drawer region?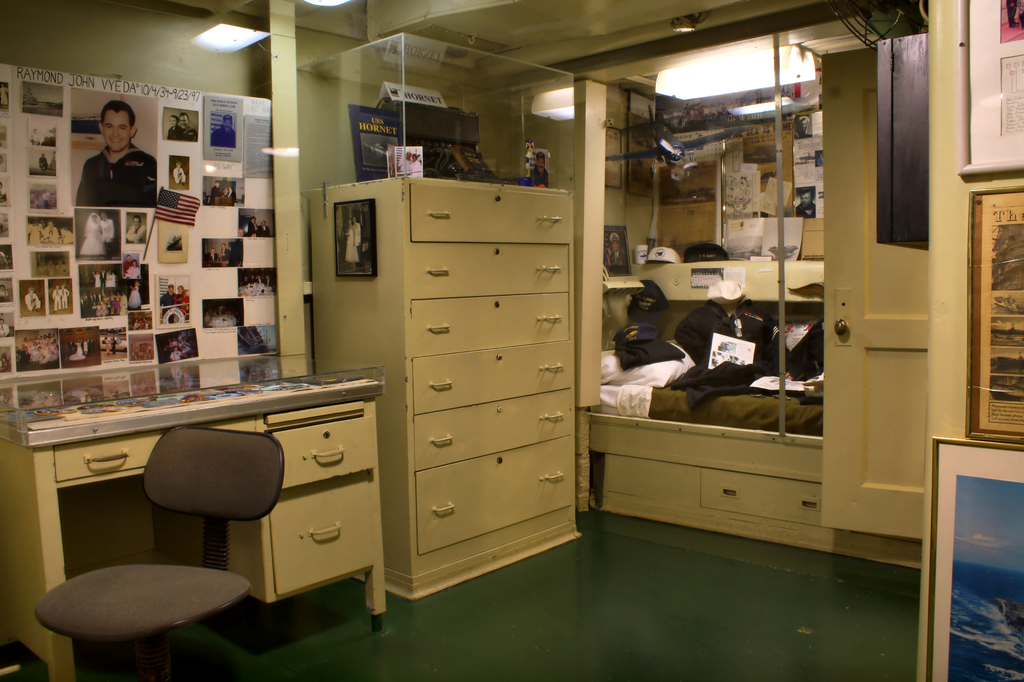
BBox(267, 469, 386, 588)
